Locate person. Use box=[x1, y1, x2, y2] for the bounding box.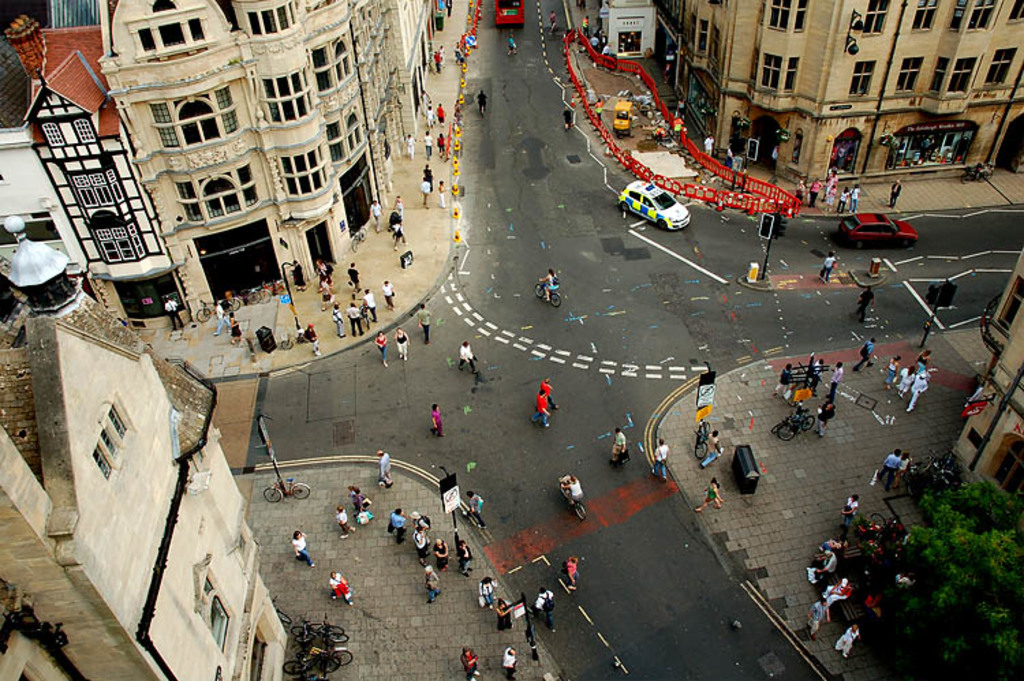
box=[771, 359, 797, 401].
